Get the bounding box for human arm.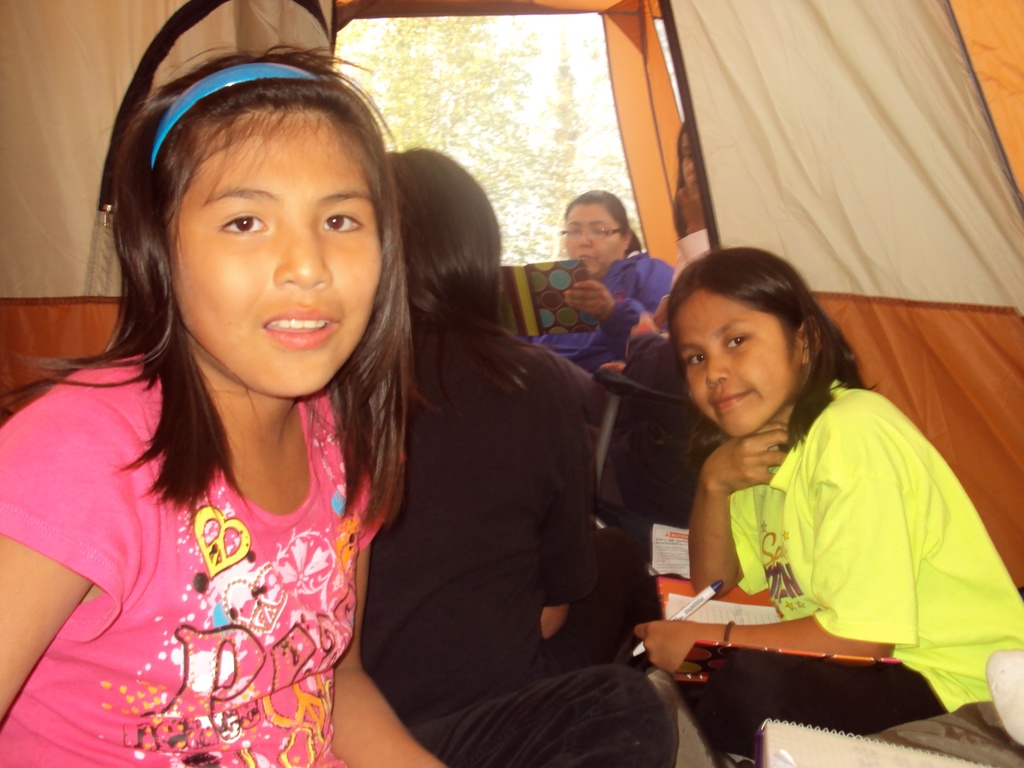
(691, 424, 791, 591).
